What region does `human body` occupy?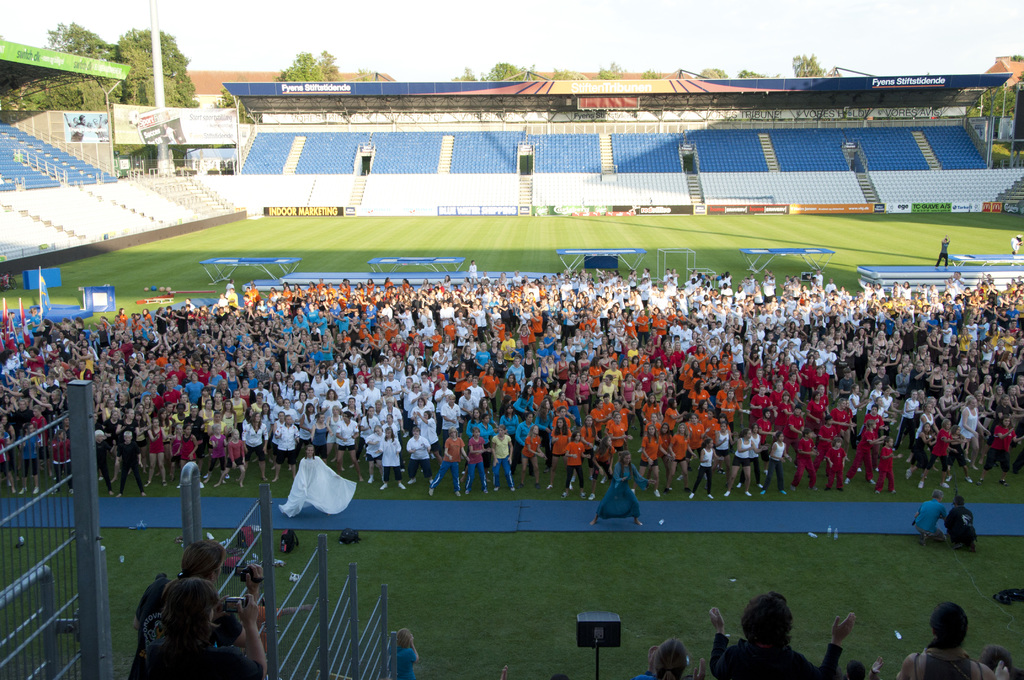
rect(895, 366, 908, 390).
